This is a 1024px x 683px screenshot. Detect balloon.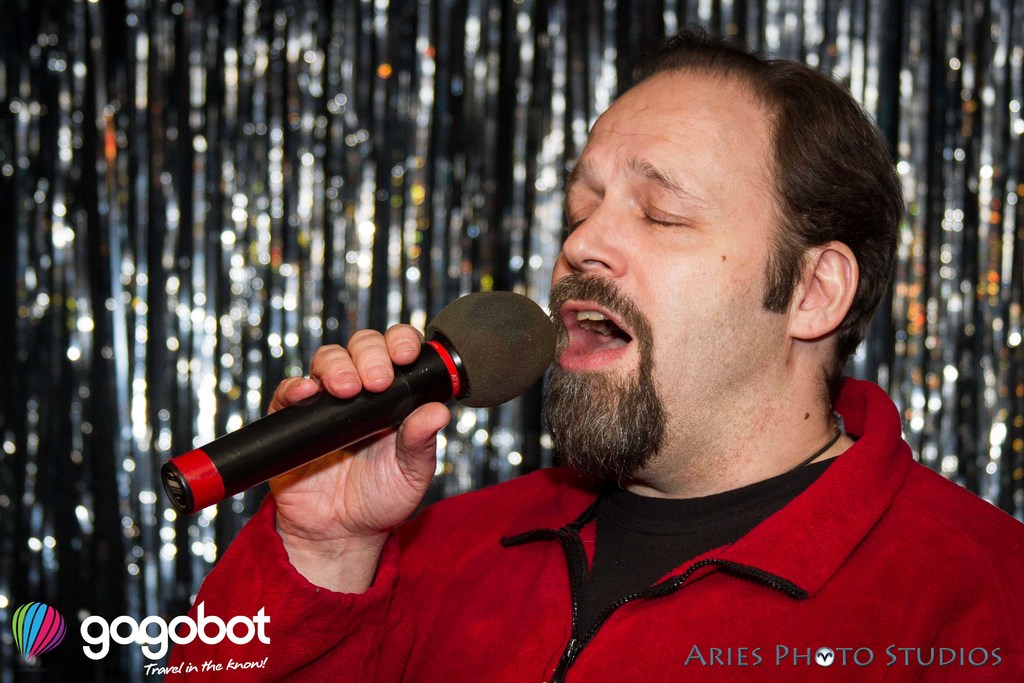
region(15, 602, 64, 659).
